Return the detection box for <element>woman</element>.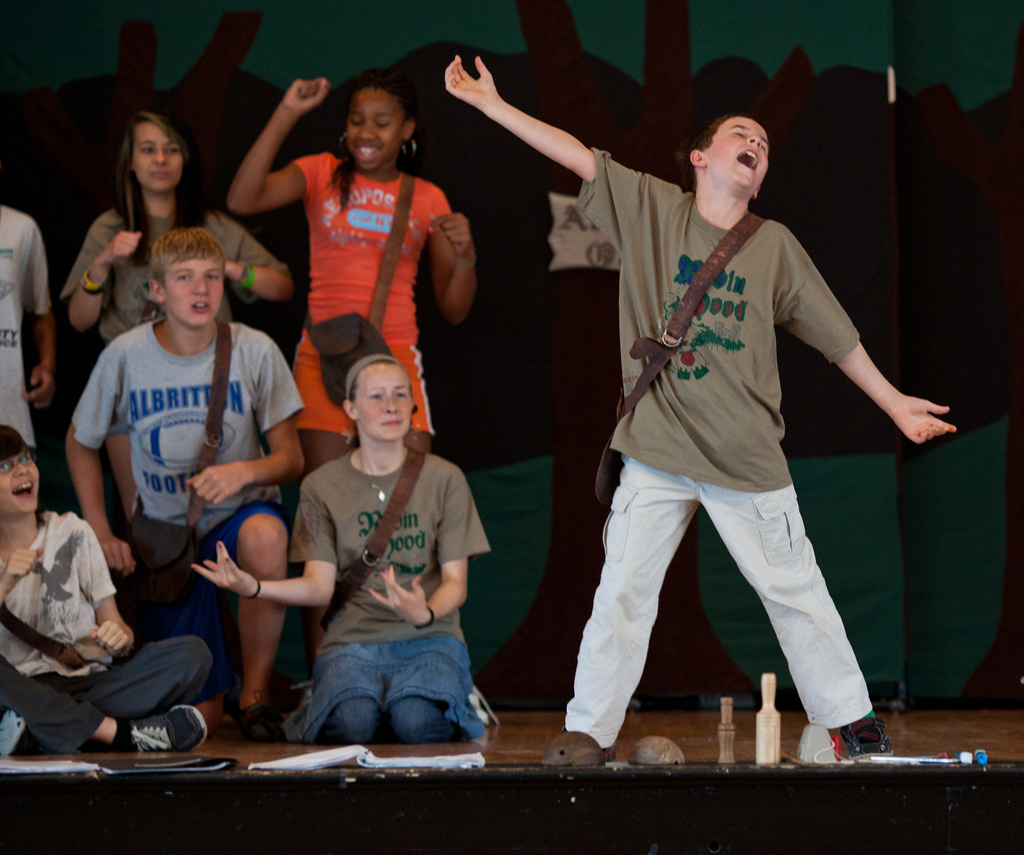
60/115/296/351.
